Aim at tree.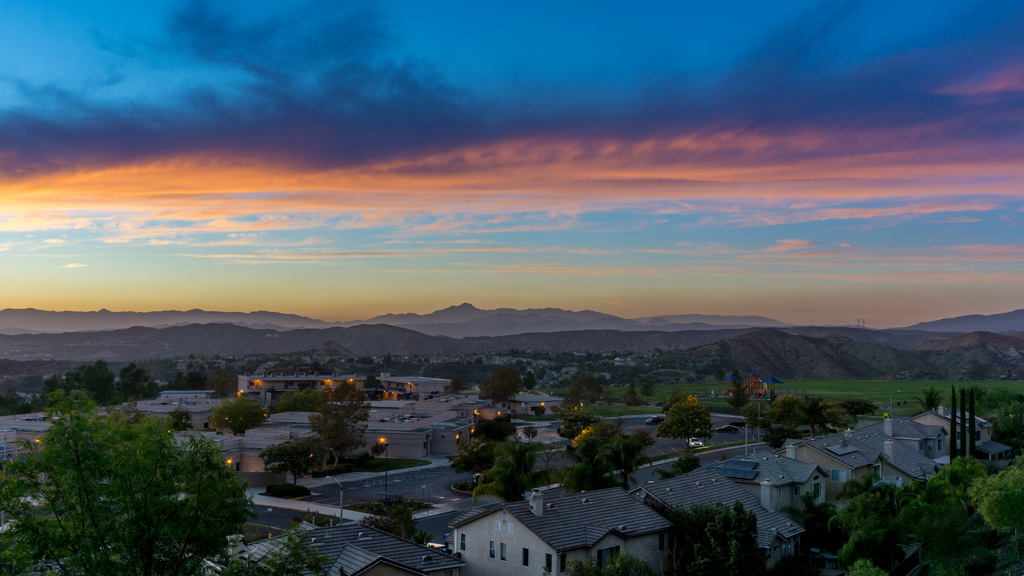
Aimed at [264,390,317,409].
